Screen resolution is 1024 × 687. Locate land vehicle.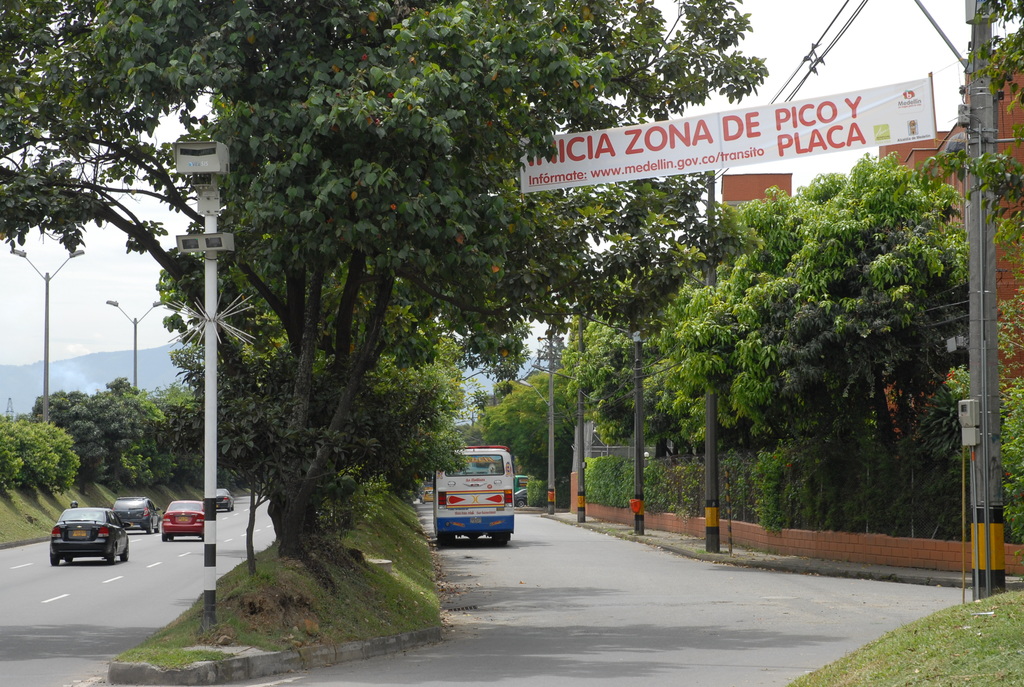
111, 495, 157, 534.
